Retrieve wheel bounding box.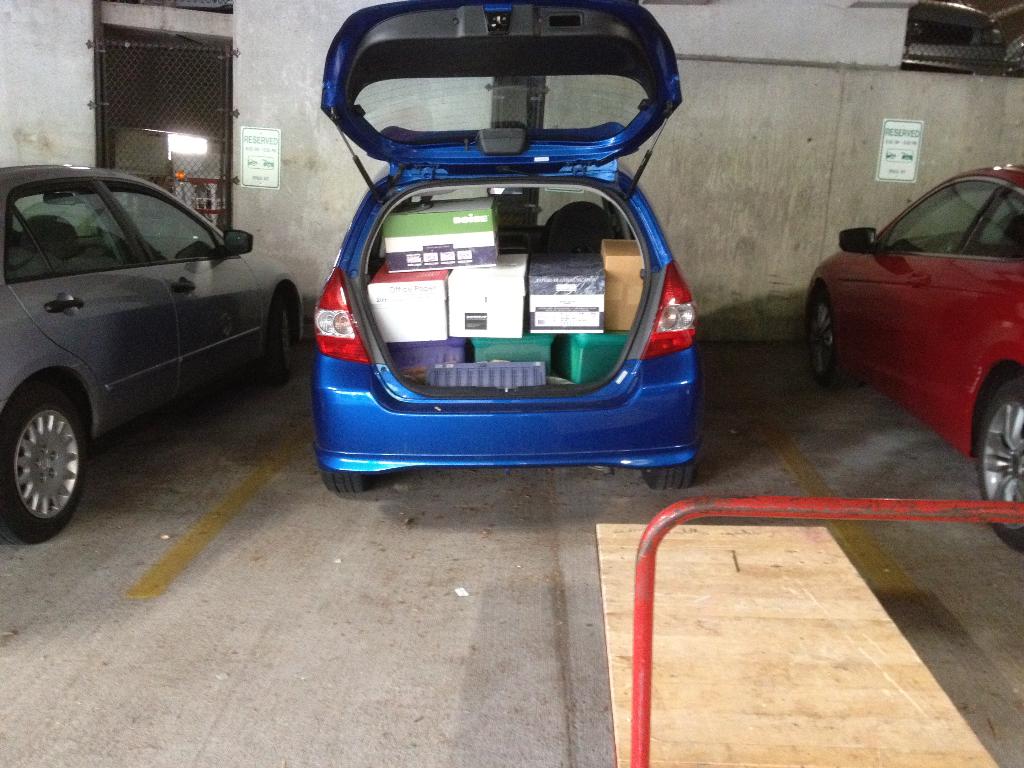
Bounding box: locate(810, 281, 839, 397).
